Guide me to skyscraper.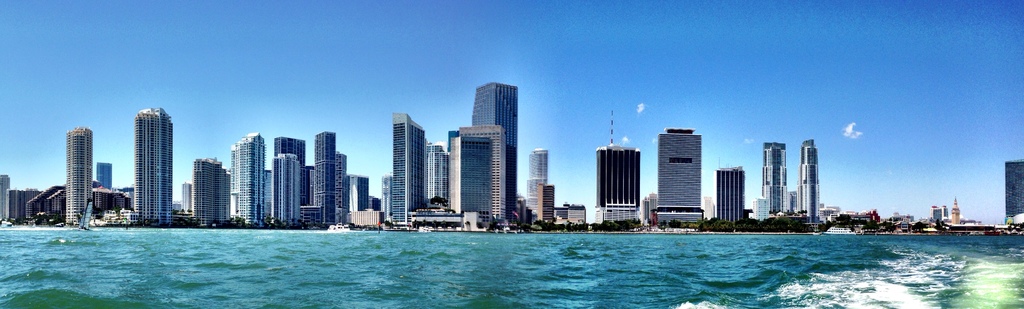
Guidance: detection(335, 176, 374, 214).
